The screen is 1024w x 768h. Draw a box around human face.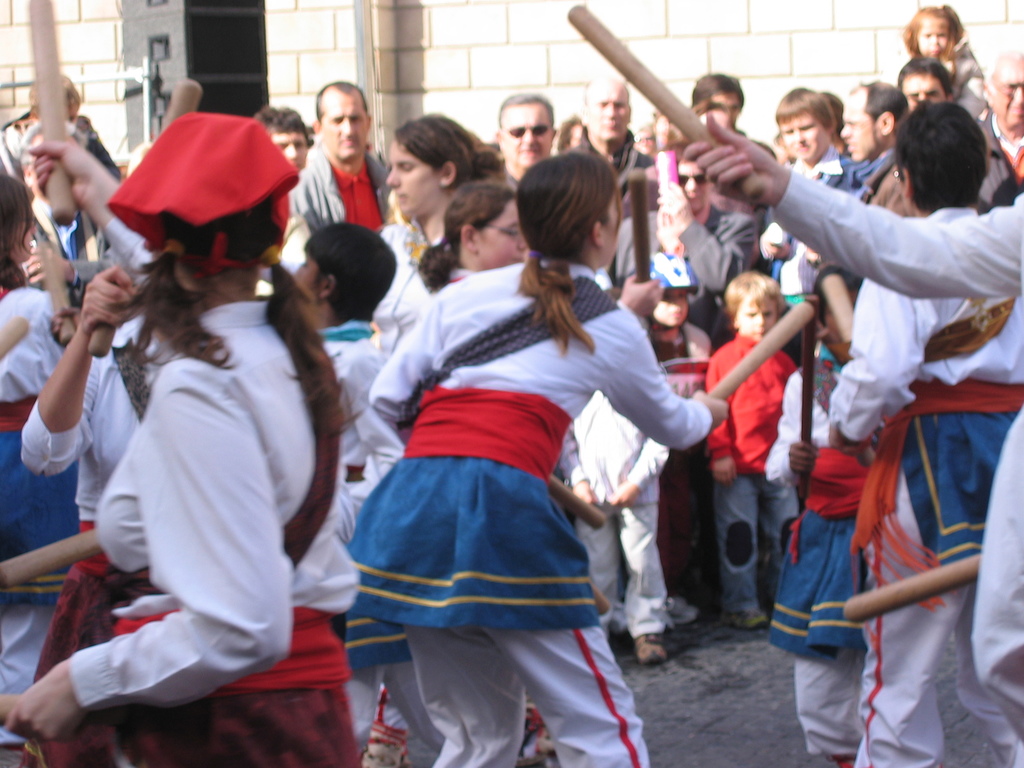
<bbox>275, 136, 308, 175</bbox>.
